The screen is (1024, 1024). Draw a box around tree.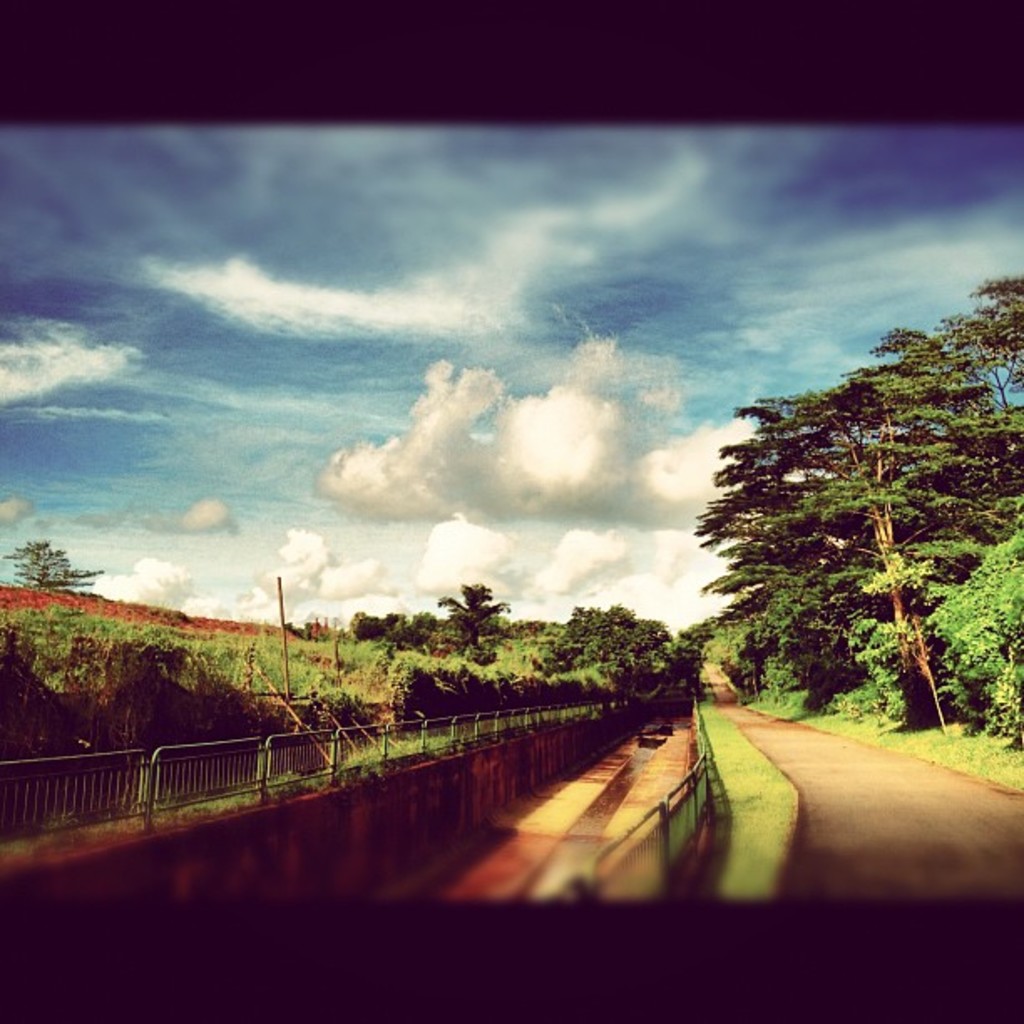
region(350, 619, 381, 641).
